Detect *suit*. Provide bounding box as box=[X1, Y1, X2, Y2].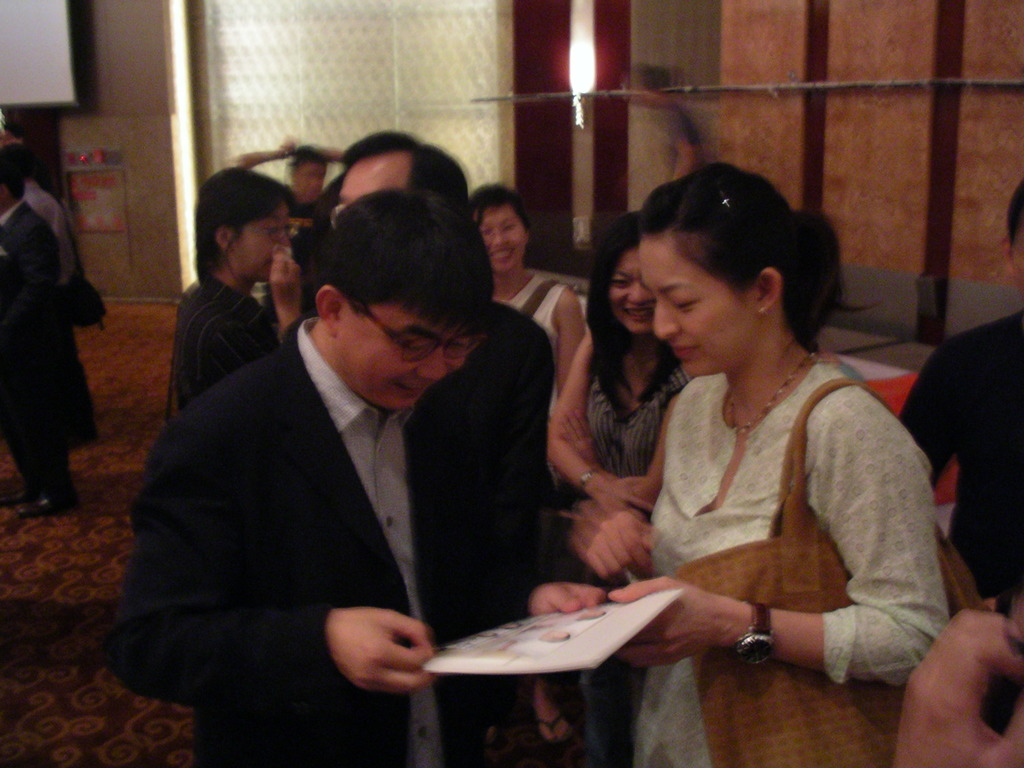
box=[108, 194, 583, 755].
